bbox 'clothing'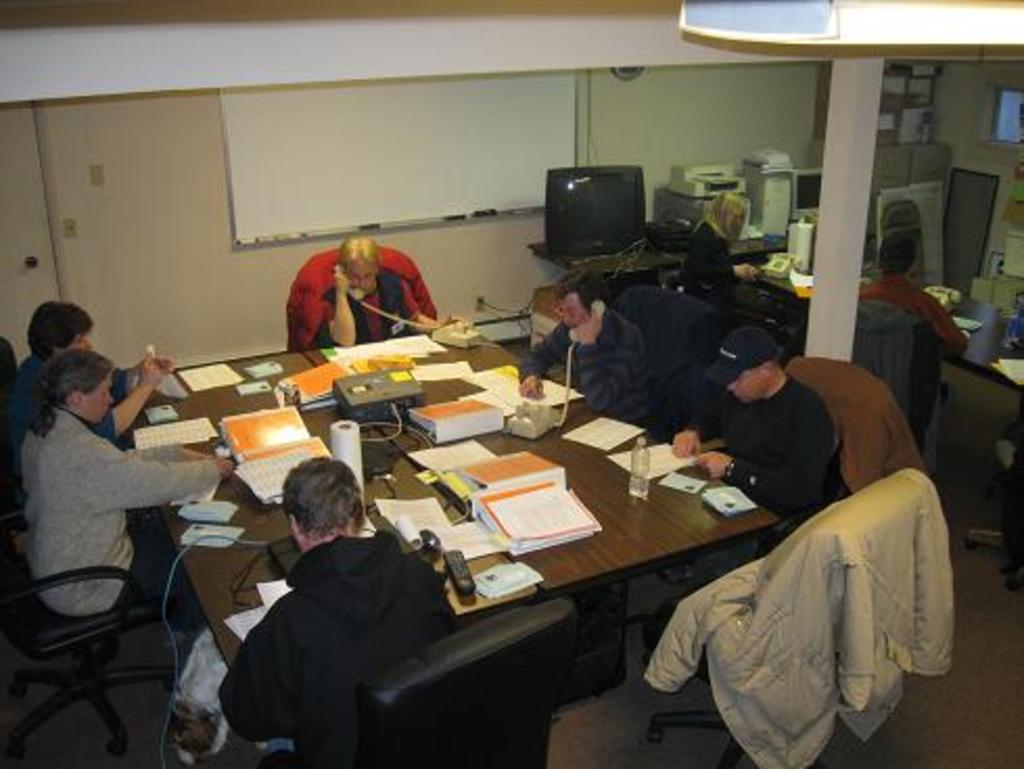
x1=794 y1=359 x2=911 y2=479
